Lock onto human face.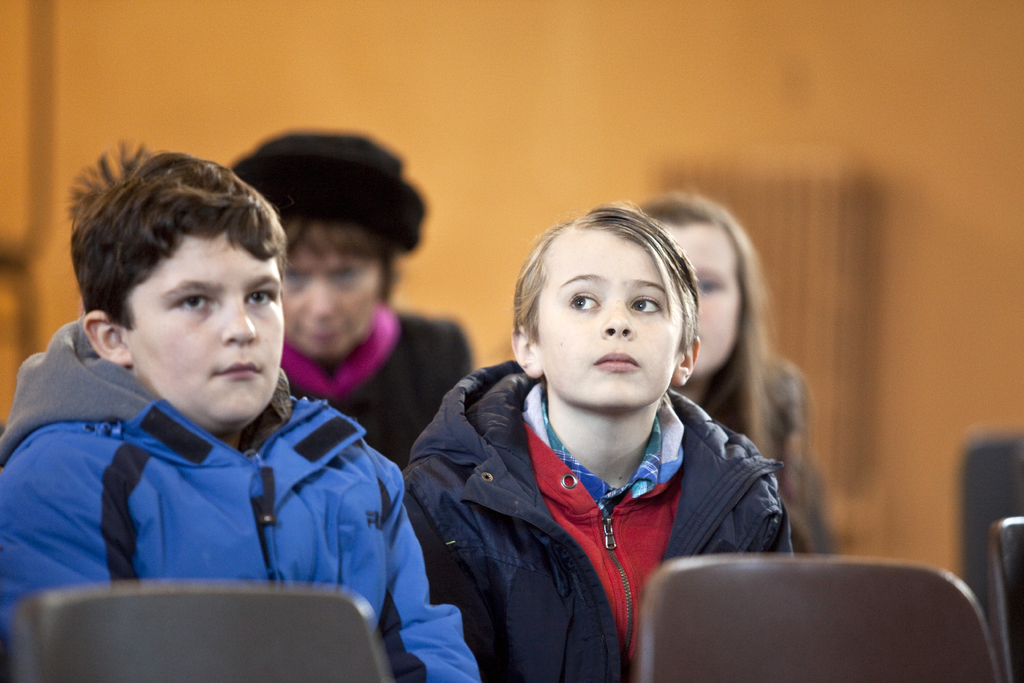
Locked: [279, 233, 383, 360].
